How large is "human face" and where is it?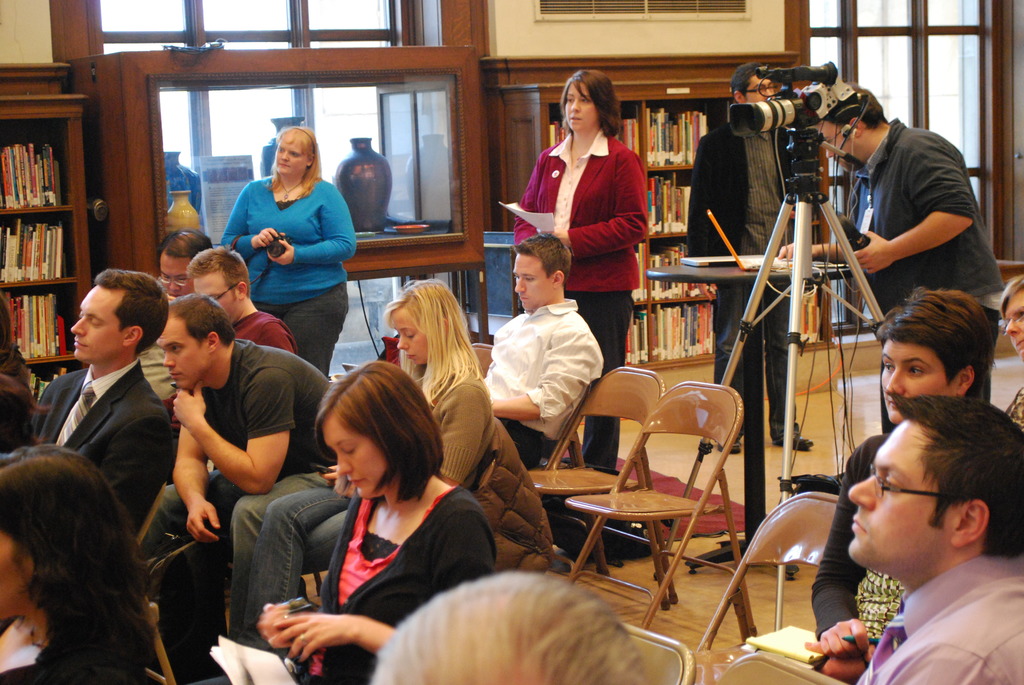
Bounding box: detection(563, 79, 601, 134).
